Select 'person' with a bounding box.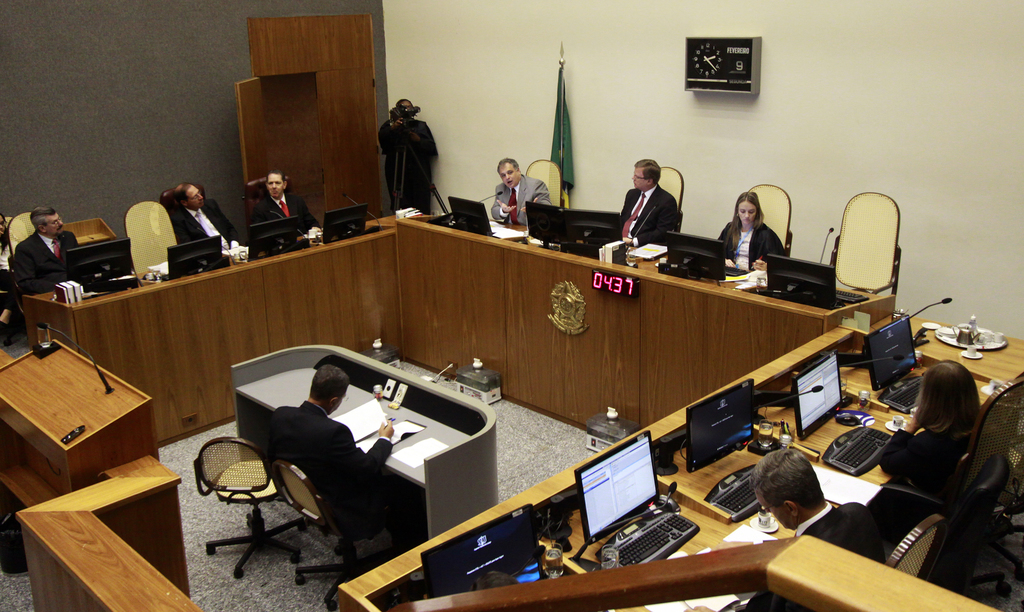
164 179 241 254.
